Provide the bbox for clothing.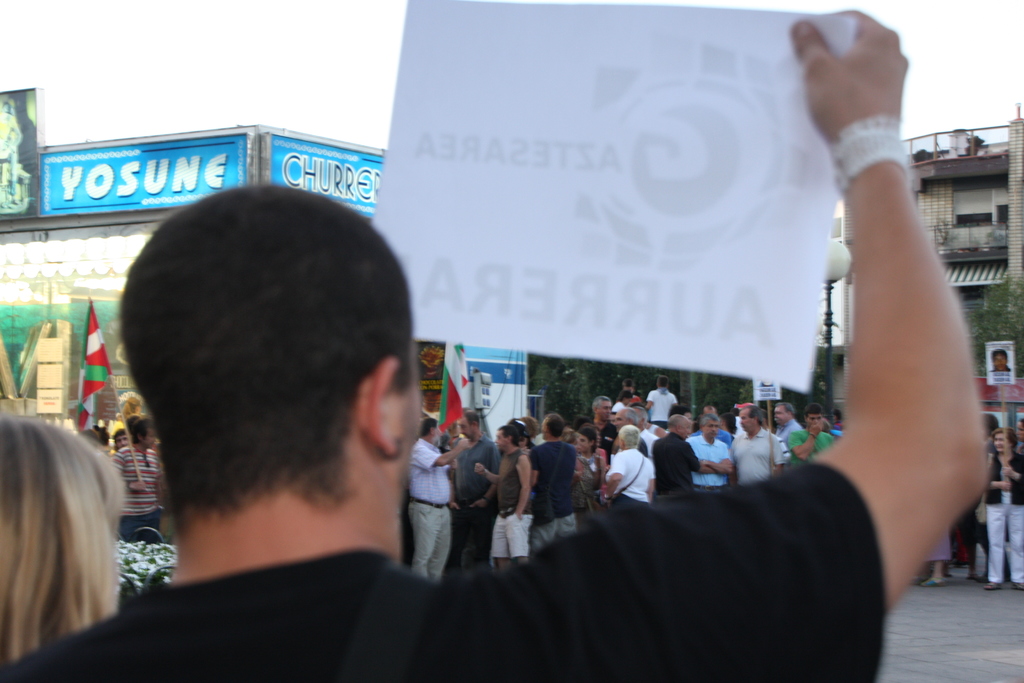
(451,504,488,577).
